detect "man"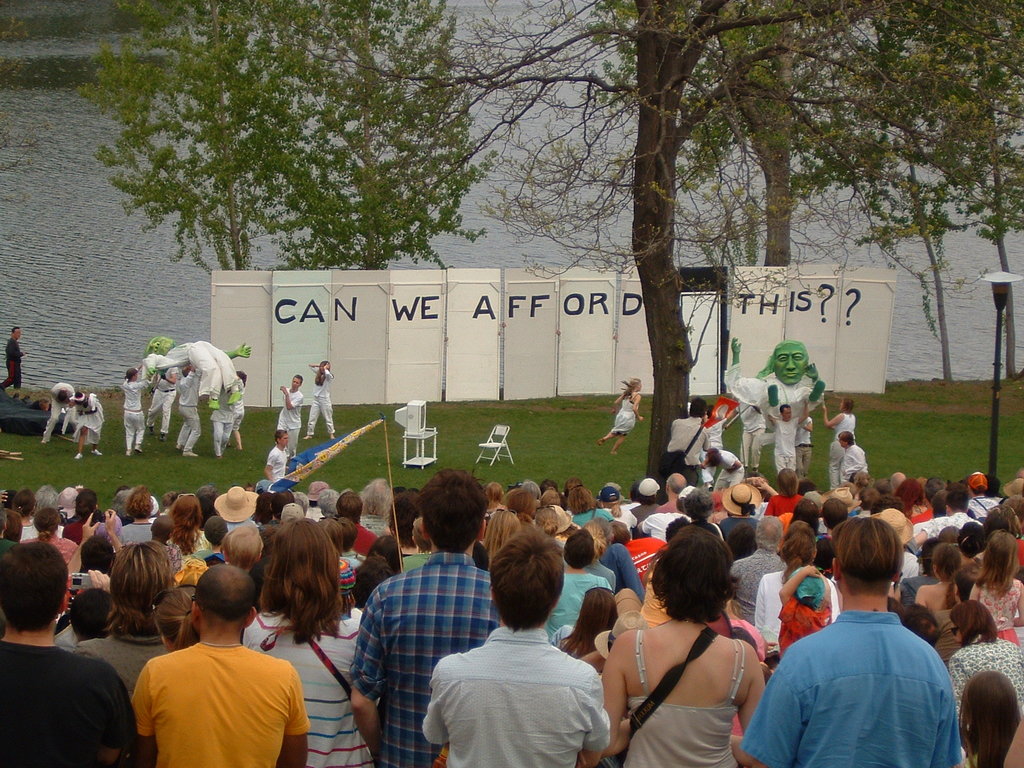
l=660, t=399, r=714, b=484
